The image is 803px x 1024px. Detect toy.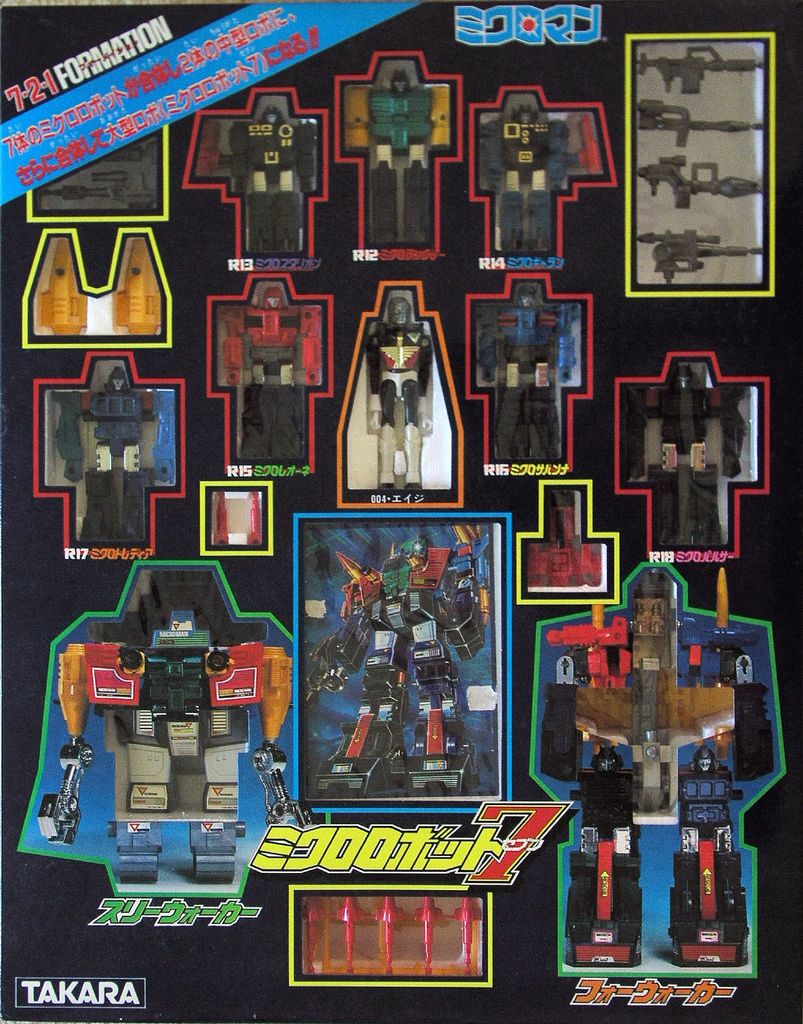
Detection: locate(548, 584, 772, 969).
